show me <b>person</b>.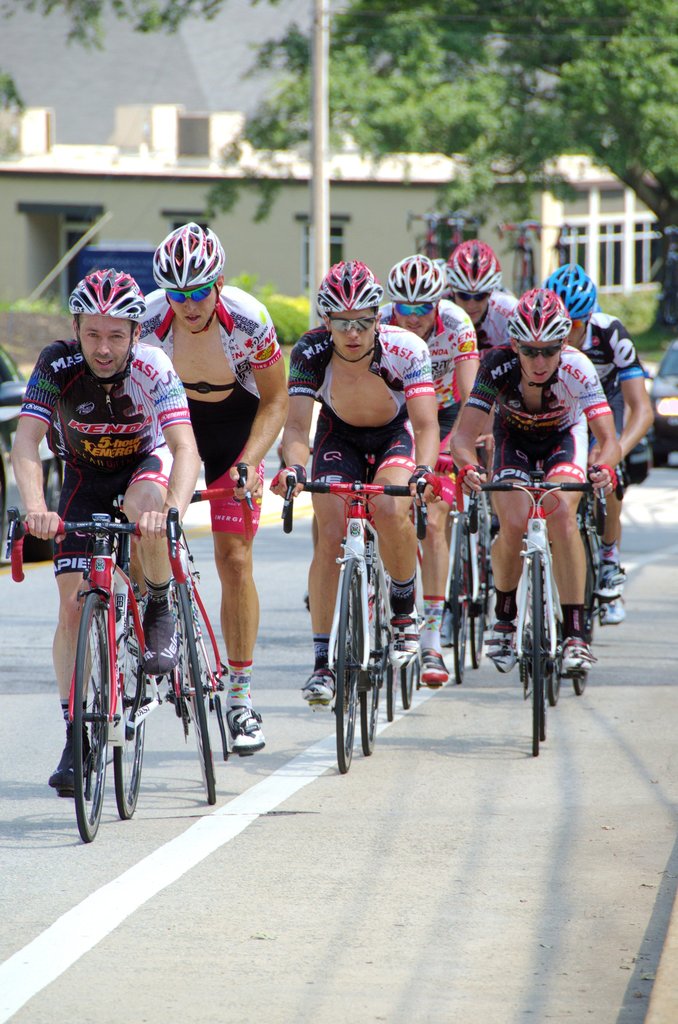
<b>person</b> is here: (left=444, top=293, right=623, bottom=671).
